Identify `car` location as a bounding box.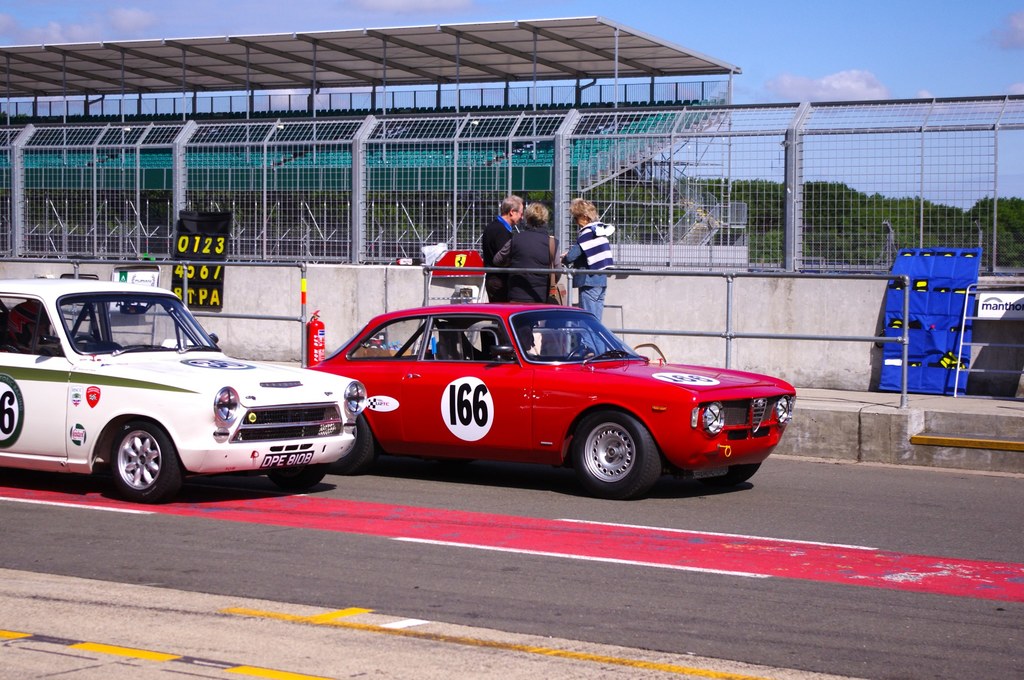
bbox(7, 279, 373, 498).
